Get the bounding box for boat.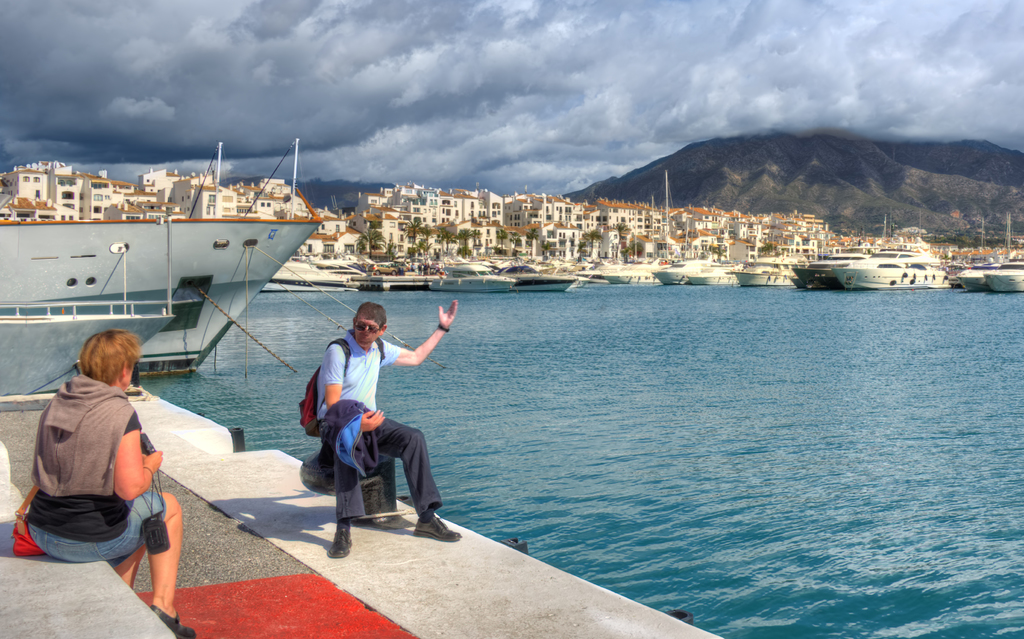
(260, 257, 368, 296).
